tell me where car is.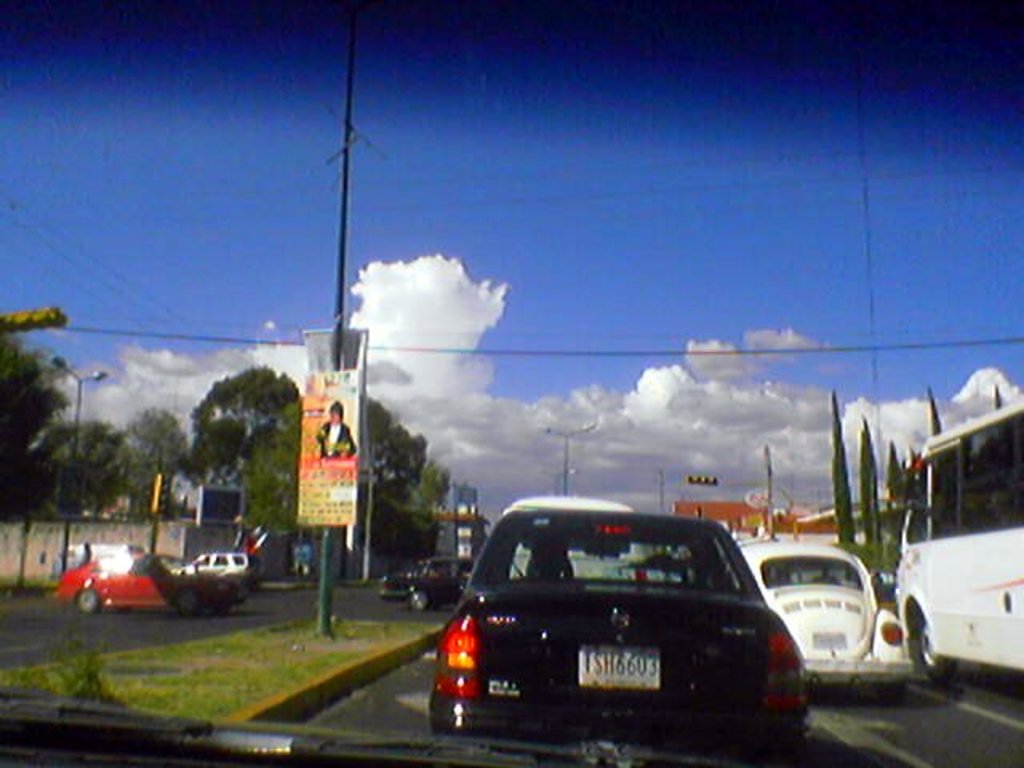
car is at x1=170 y1=550 x2=264 y2=589.
